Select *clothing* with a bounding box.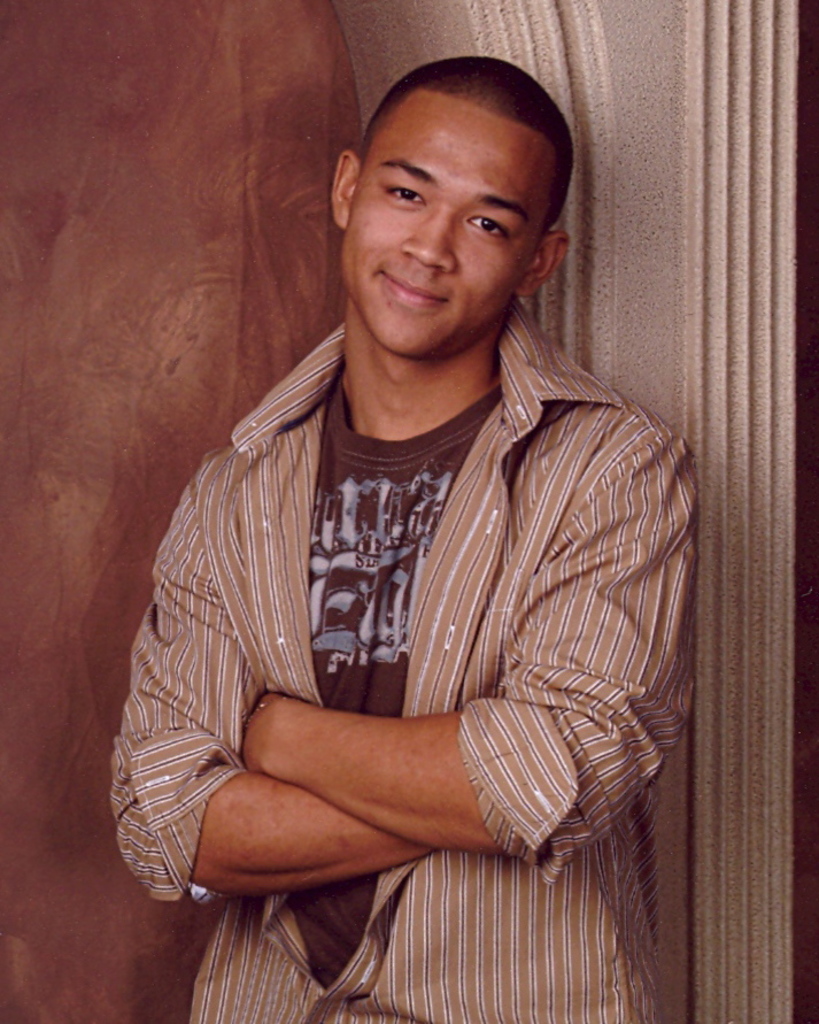
rect(168, 249, 718, 934).
